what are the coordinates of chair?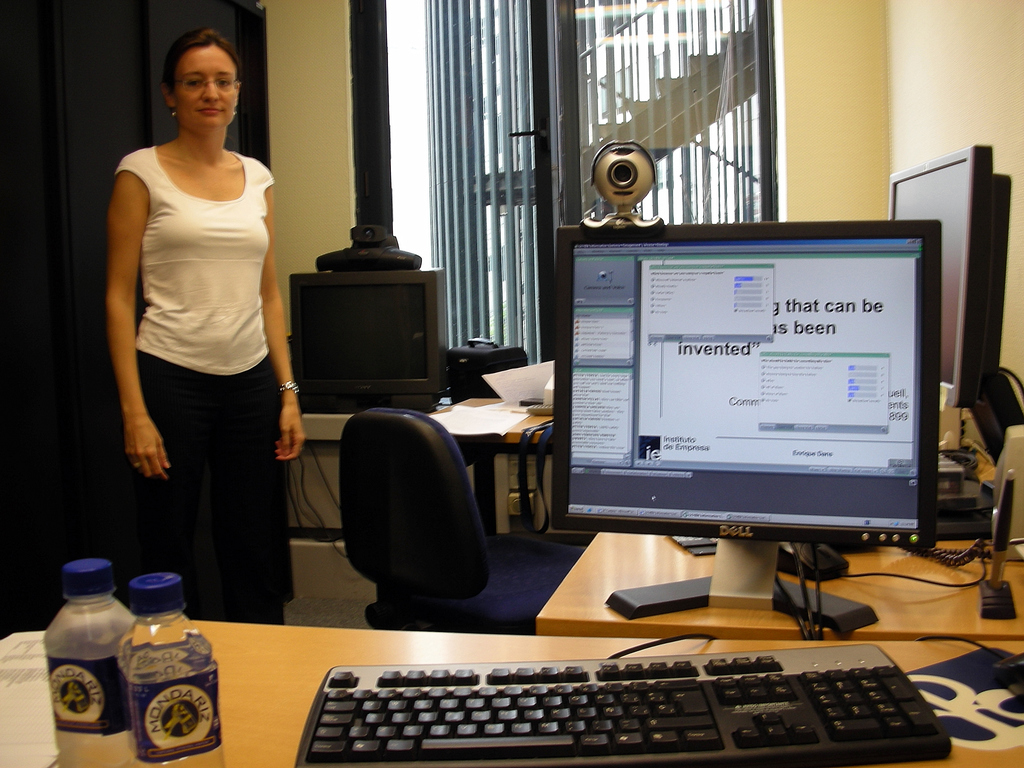
<bbox>329, 413, 513, 628</bbox>.
